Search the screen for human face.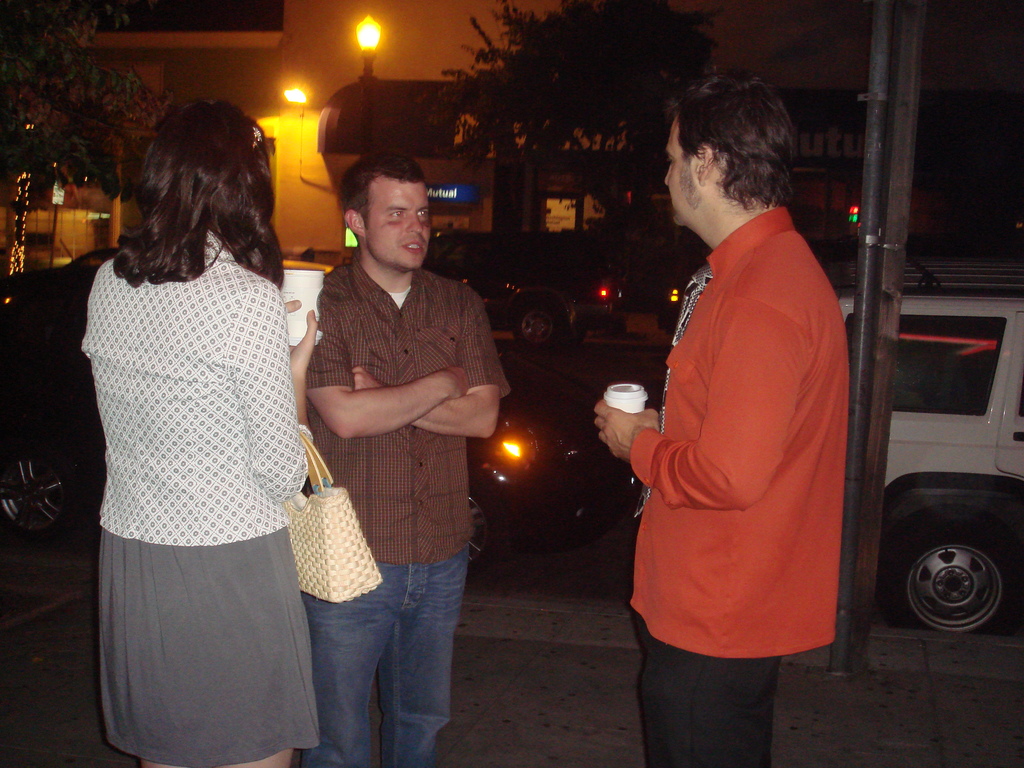
Found at rect(662, 115, 694, 227).
